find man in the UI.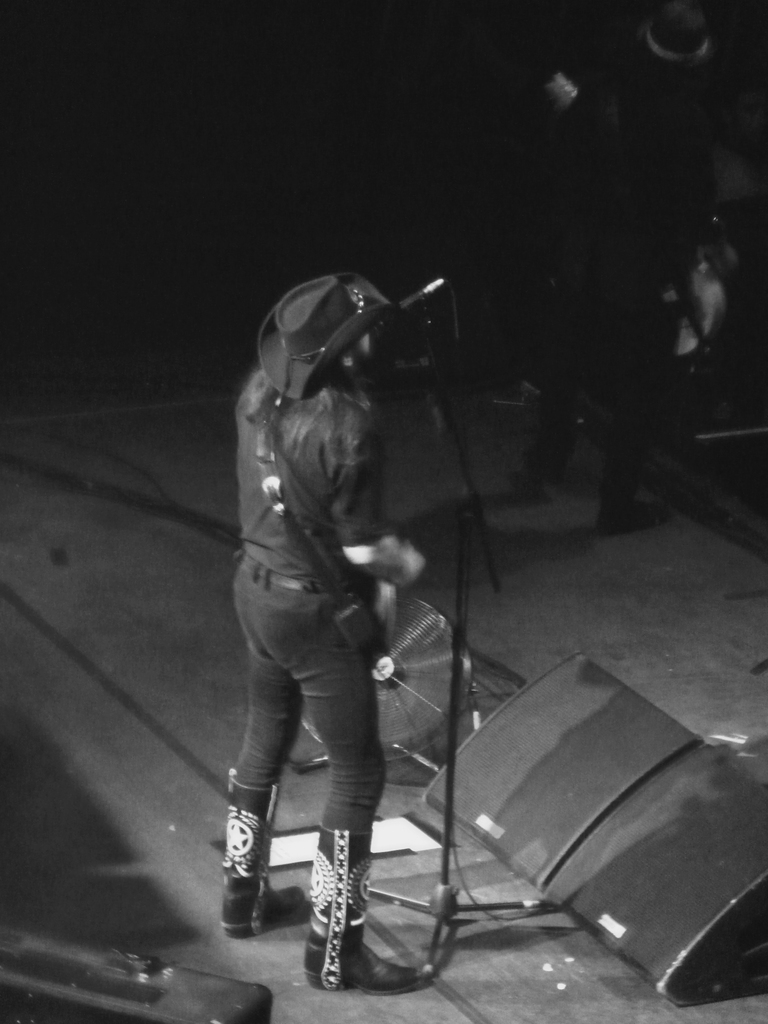
UI element at BBox(214, 276, 420, 988).
